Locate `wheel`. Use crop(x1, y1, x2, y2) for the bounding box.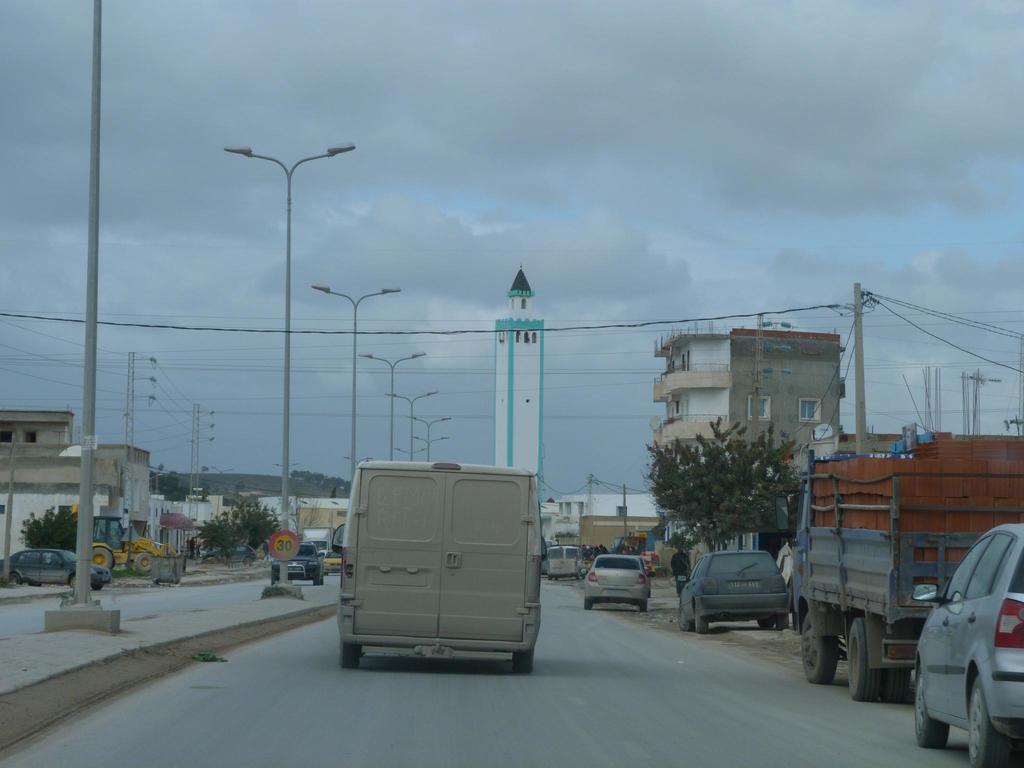
crop(775, 612, 789, 630).
